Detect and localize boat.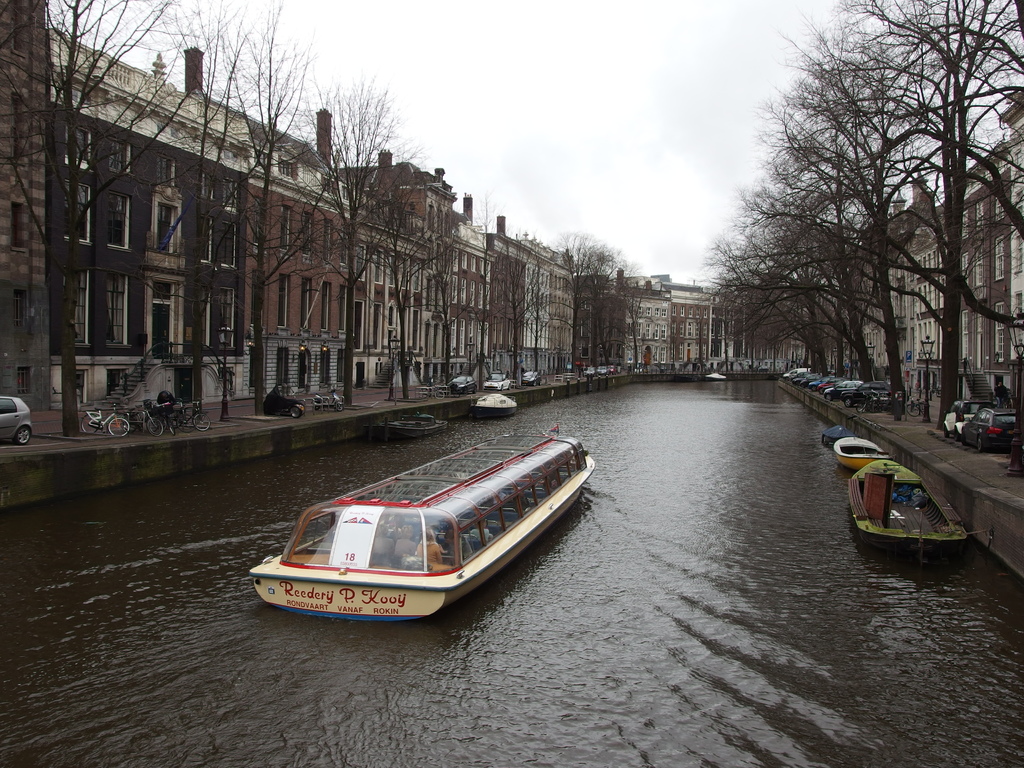
Localized at [837, 437, 899, 468].
